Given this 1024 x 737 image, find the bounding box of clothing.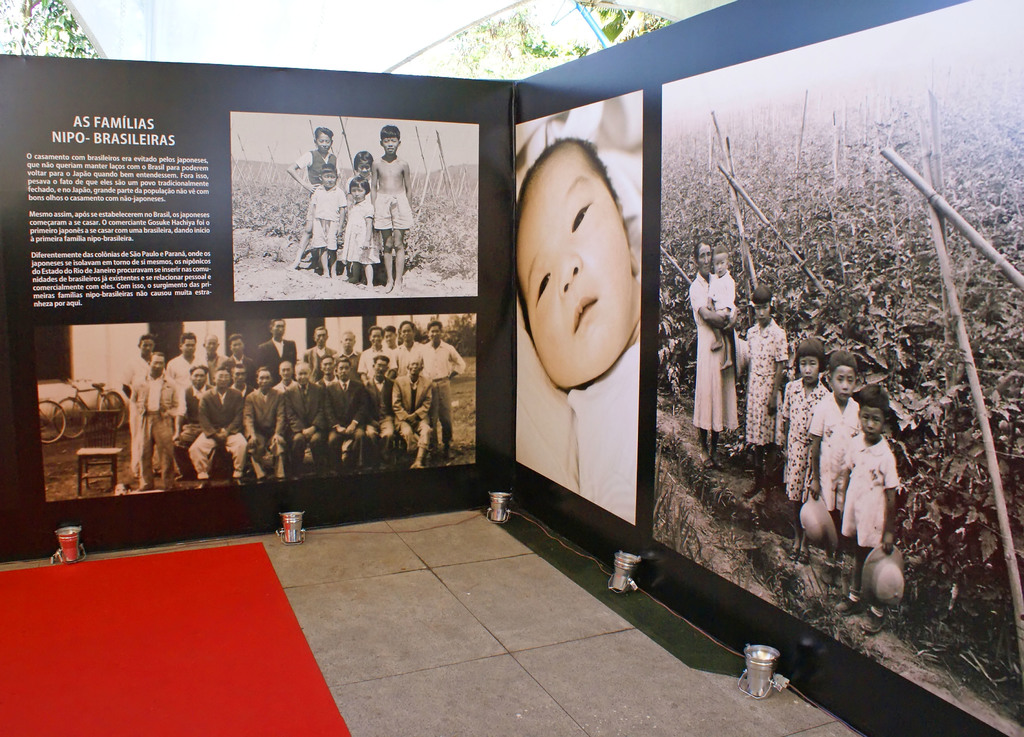
rect(840, 435, 906, 555).
